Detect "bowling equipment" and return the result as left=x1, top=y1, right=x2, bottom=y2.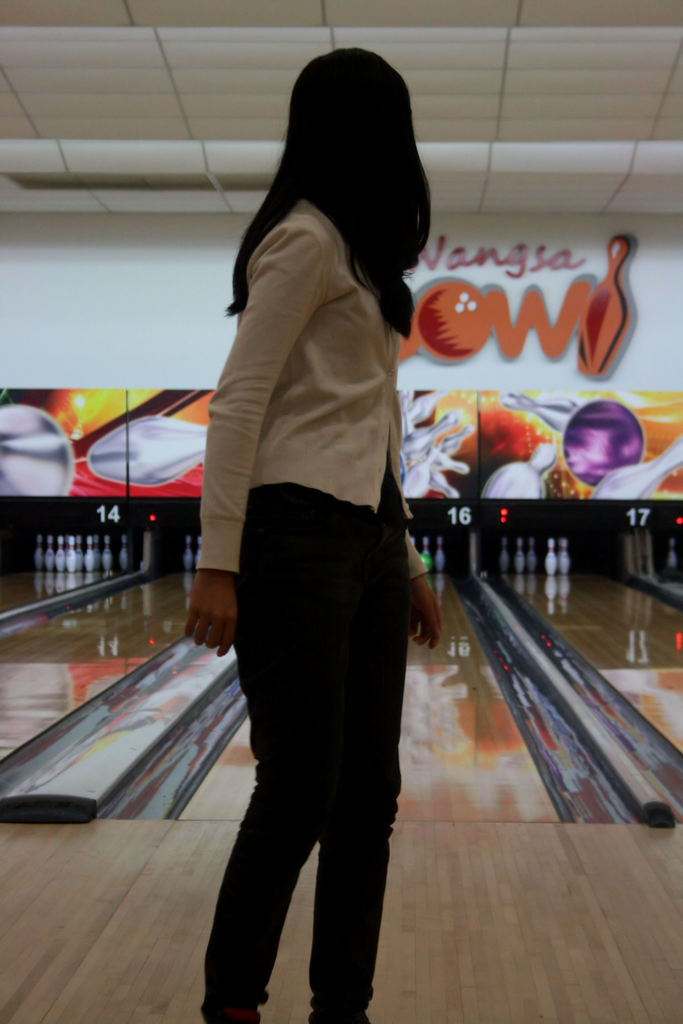
left=532, top=529, right=540, bottom=572.
